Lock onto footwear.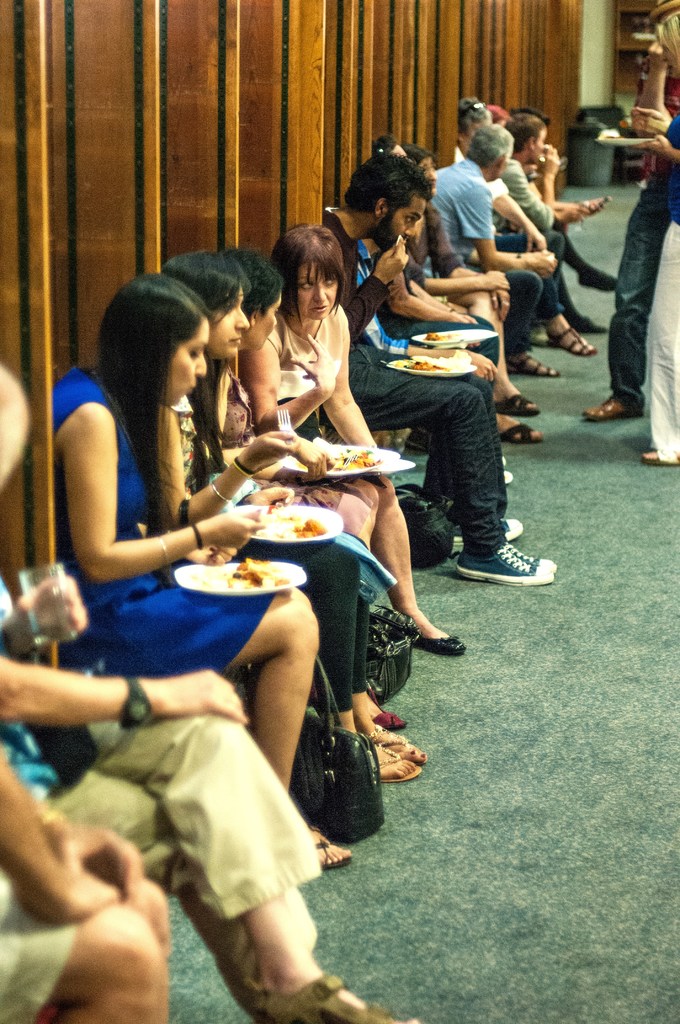
Locked: x1=499, y1=457, x2=507, y2=468.
